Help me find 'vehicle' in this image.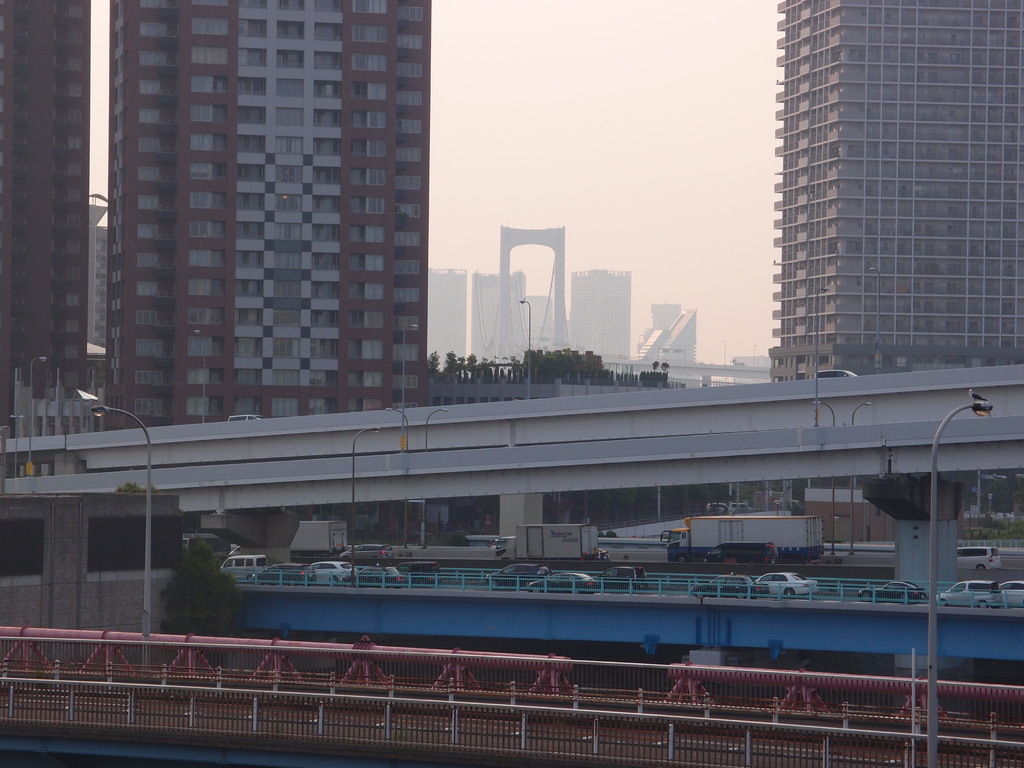
Found it: locate(484, 563, 558, 589).
